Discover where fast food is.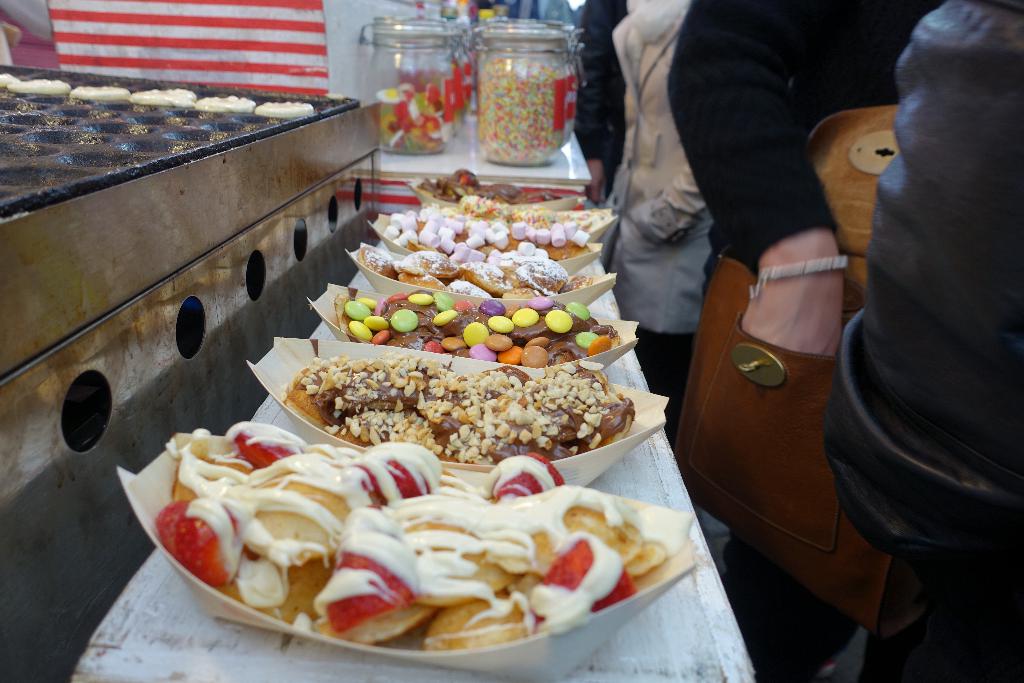
Discovered at [left=432, top=290, right=451, bottom=301].
